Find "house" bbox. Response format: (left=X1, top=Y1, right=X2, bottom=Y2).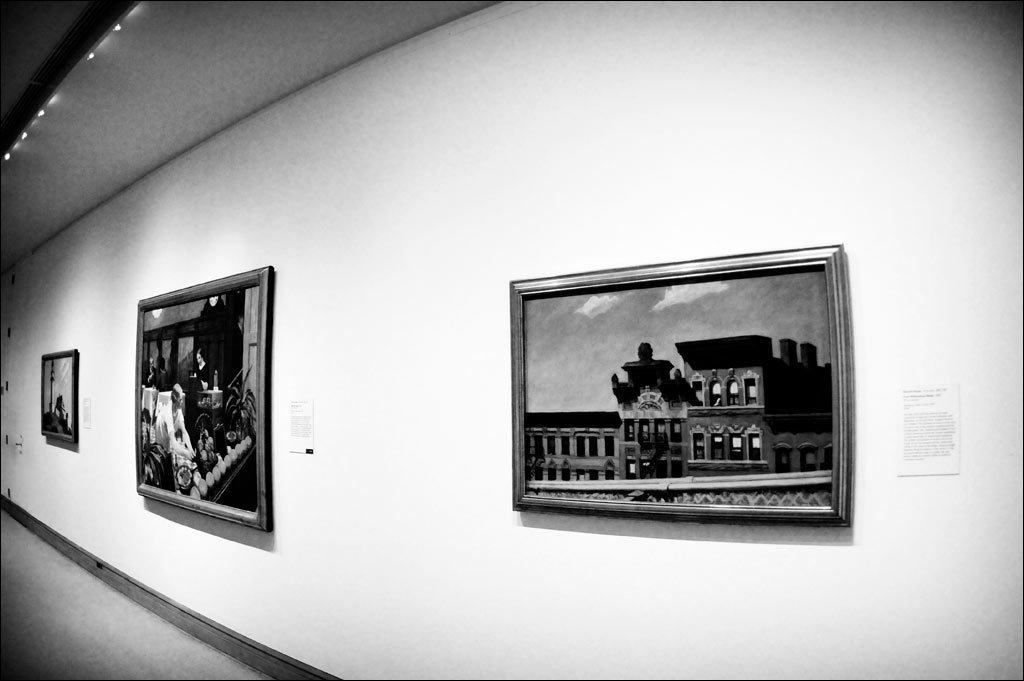
(left=2, top=0, right=1023, bottom=680).
